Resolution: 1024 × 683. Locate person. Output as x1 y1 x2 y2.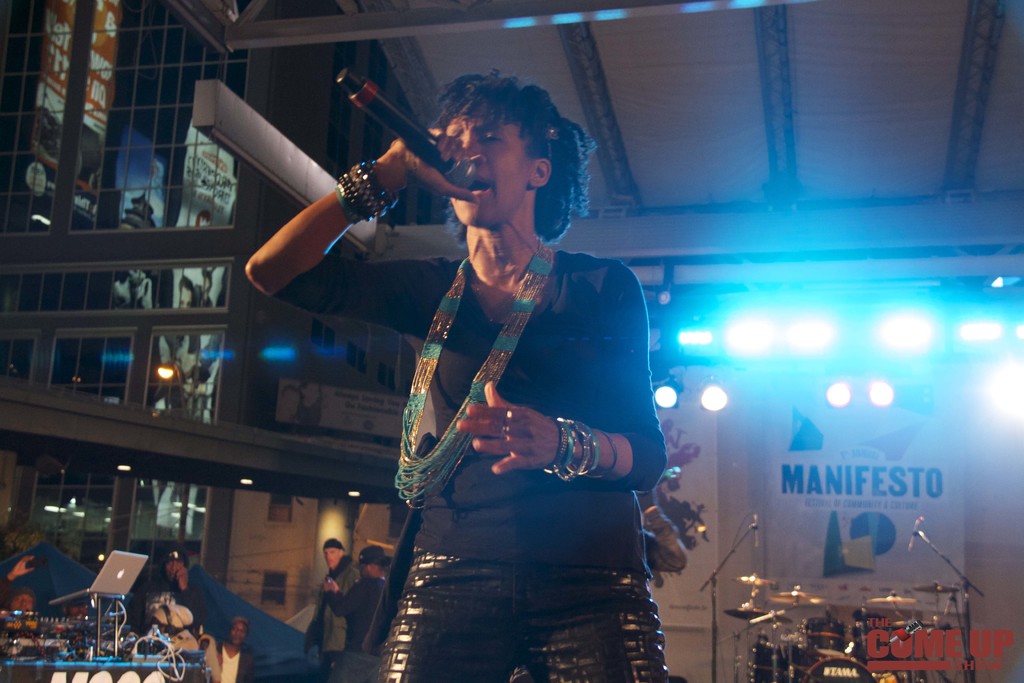
271 106 653 682.
